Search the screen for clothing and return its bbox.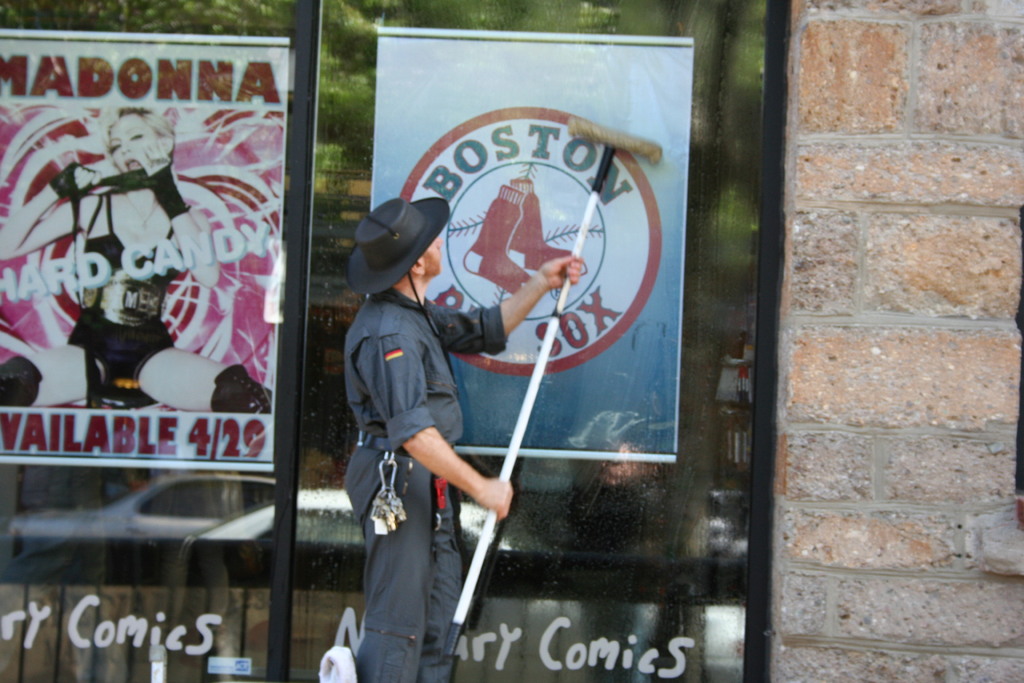
Found: 333, 208, 507, 649.
